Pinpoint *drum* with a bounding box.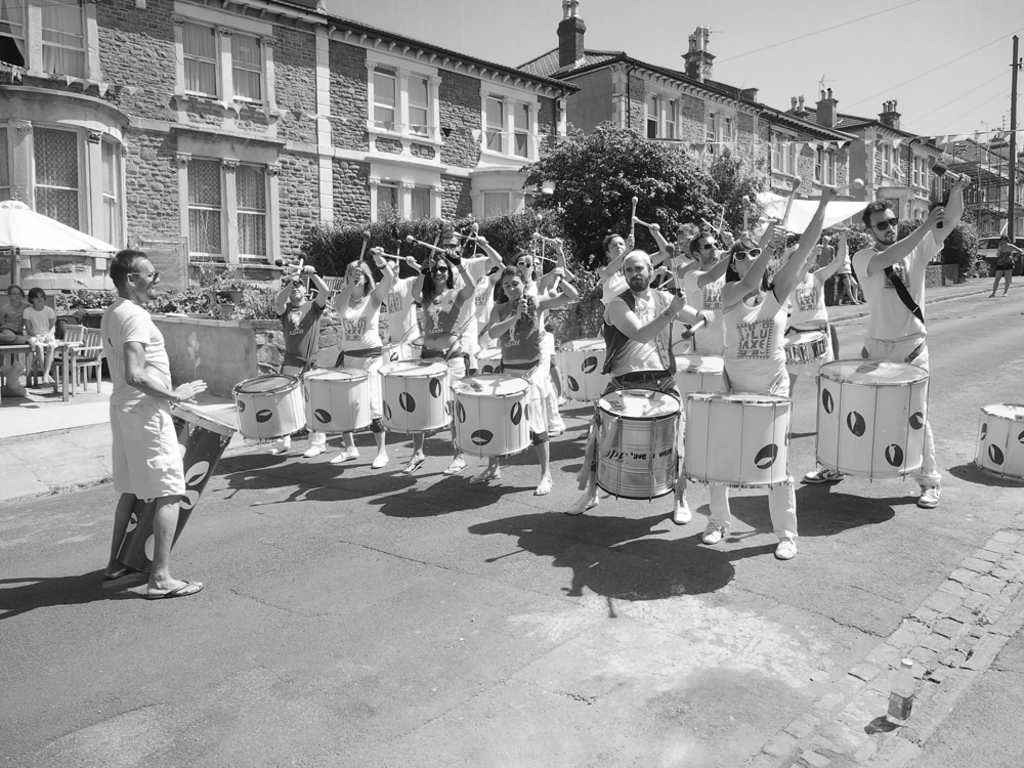
box(783, 330, 831, 364).
